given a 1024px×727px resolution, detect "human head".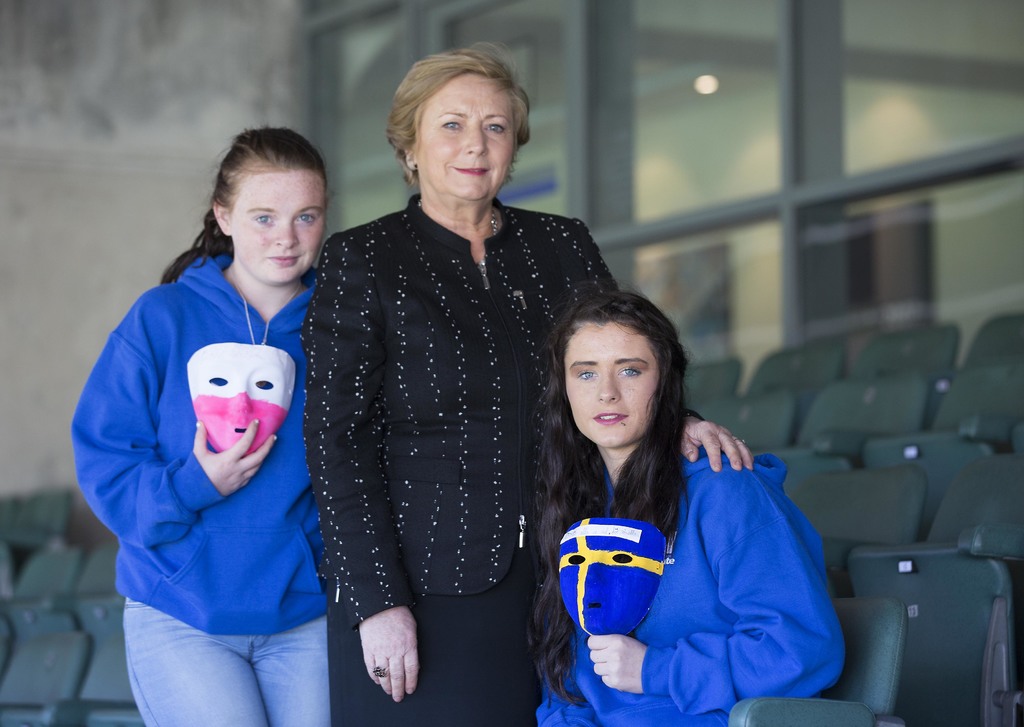
locate(535, 292, 682, 452).
